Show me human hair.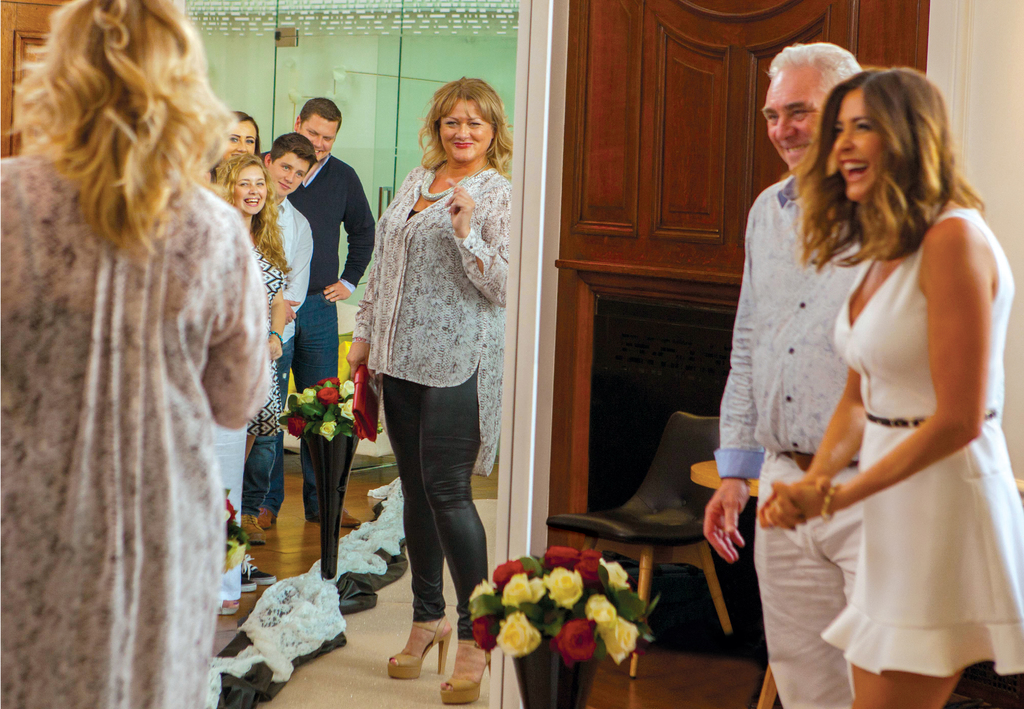
human hair is here: locate(767, 42, 861, 84).
